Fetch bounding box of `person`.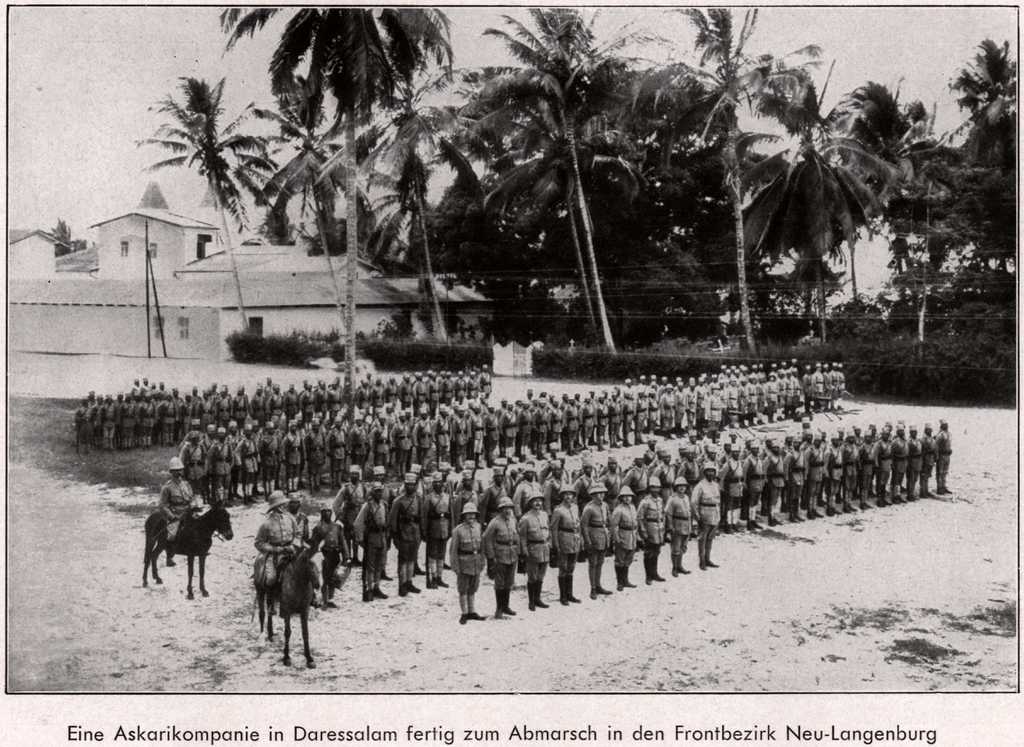
Bbox: box(316, 384, 328, 413).
